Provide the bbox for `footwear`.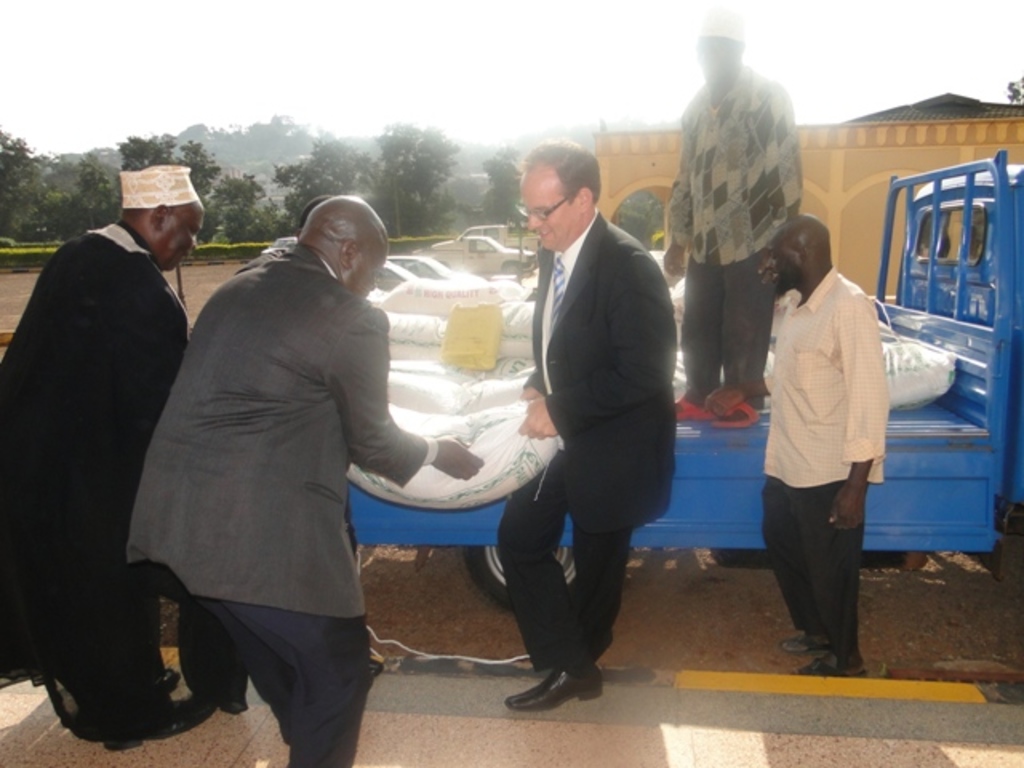
[x1=794, y1=653, x2=870, y2=675].
